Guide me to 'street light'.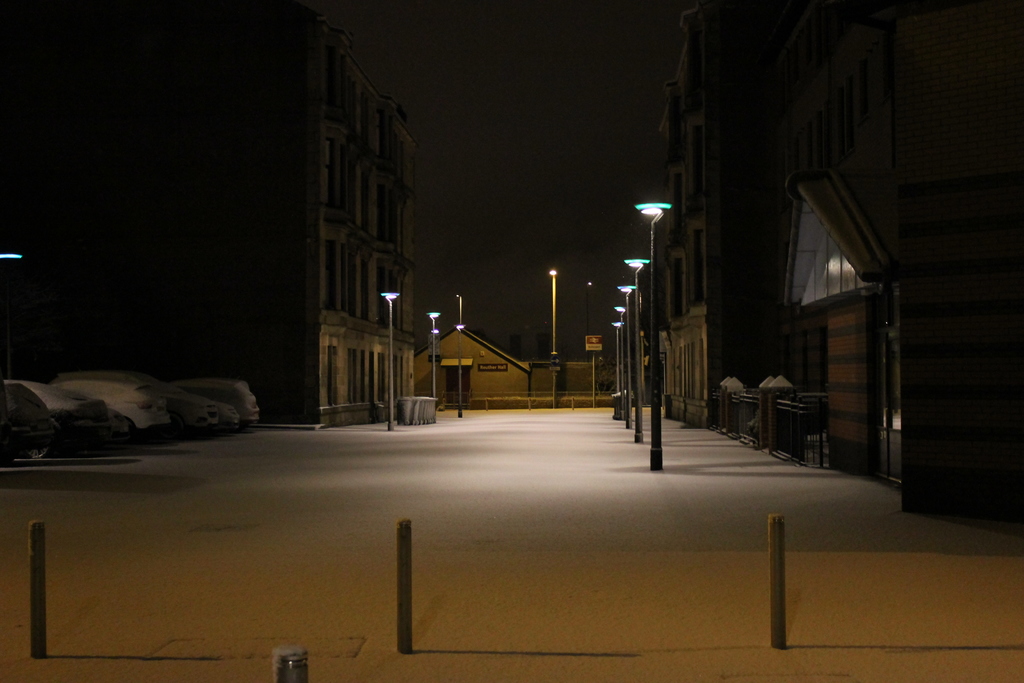
Guidance: BBox(375, 290, 400, 433).
